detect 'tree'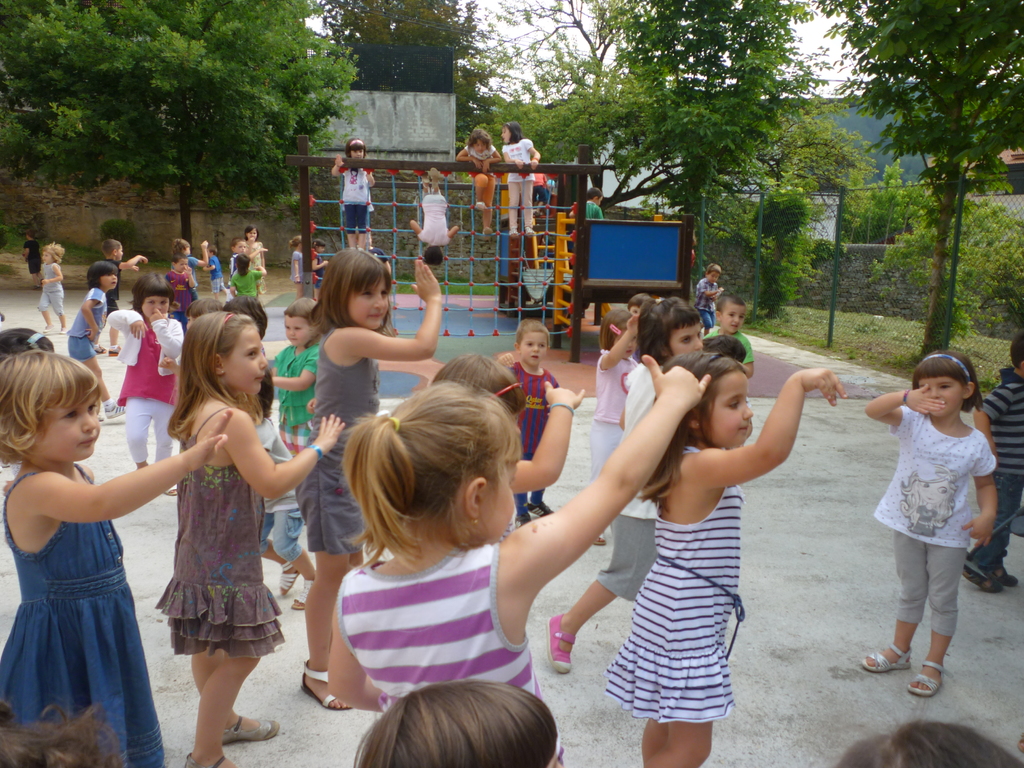
rect(0, 0, 369, 257)
